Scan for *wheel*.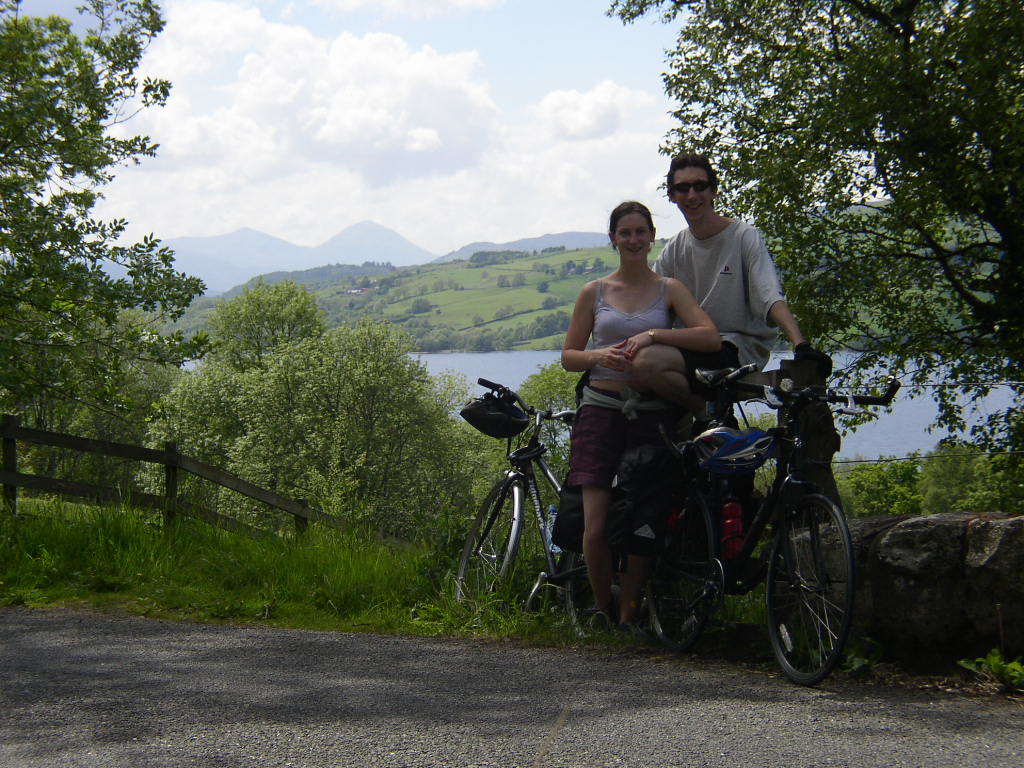
Scan result: [left=553, top=537, right=610, bottom=645].
